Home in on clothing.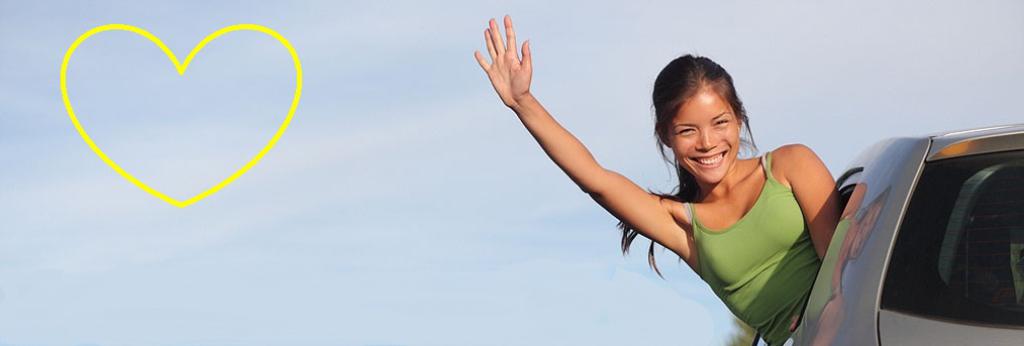
Homed in at l=583, t=108, r=848, b=317.
